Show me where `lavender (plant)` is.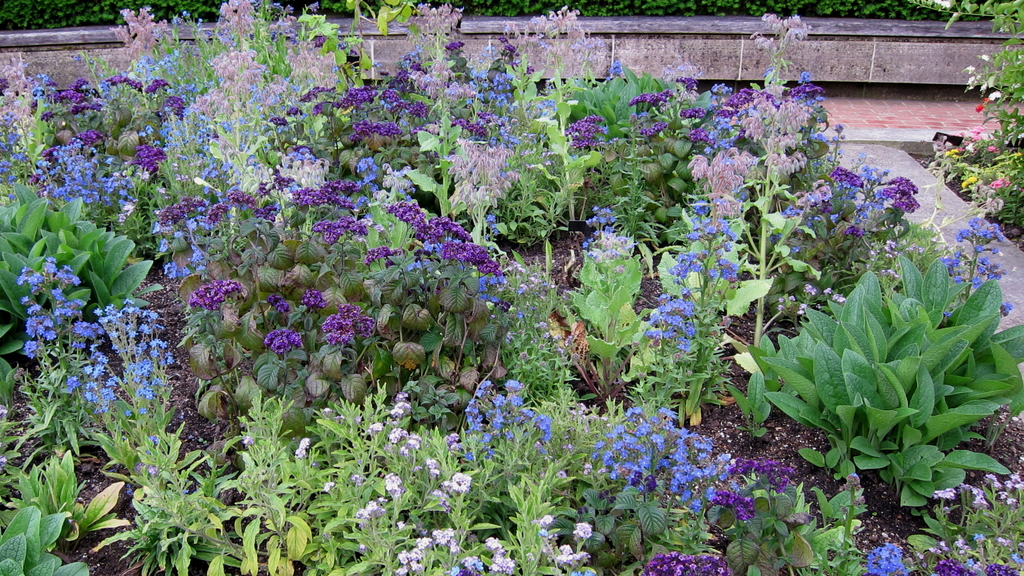
`lavender (plant)` is at region(0, 114, 26, 203).
